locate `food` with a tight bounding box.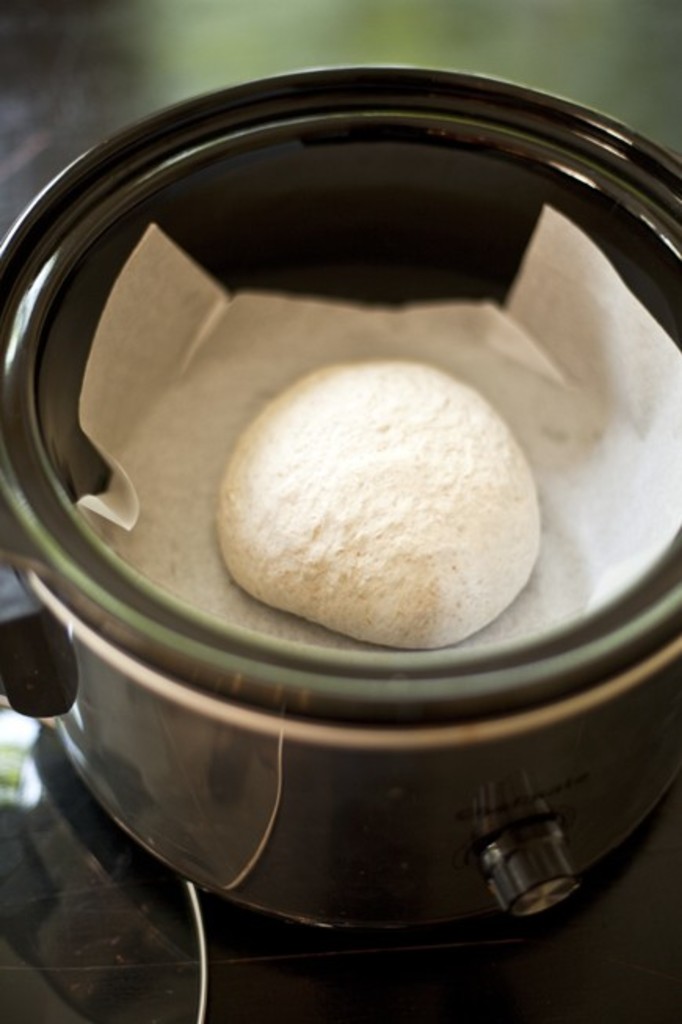
198,353,560,634.
